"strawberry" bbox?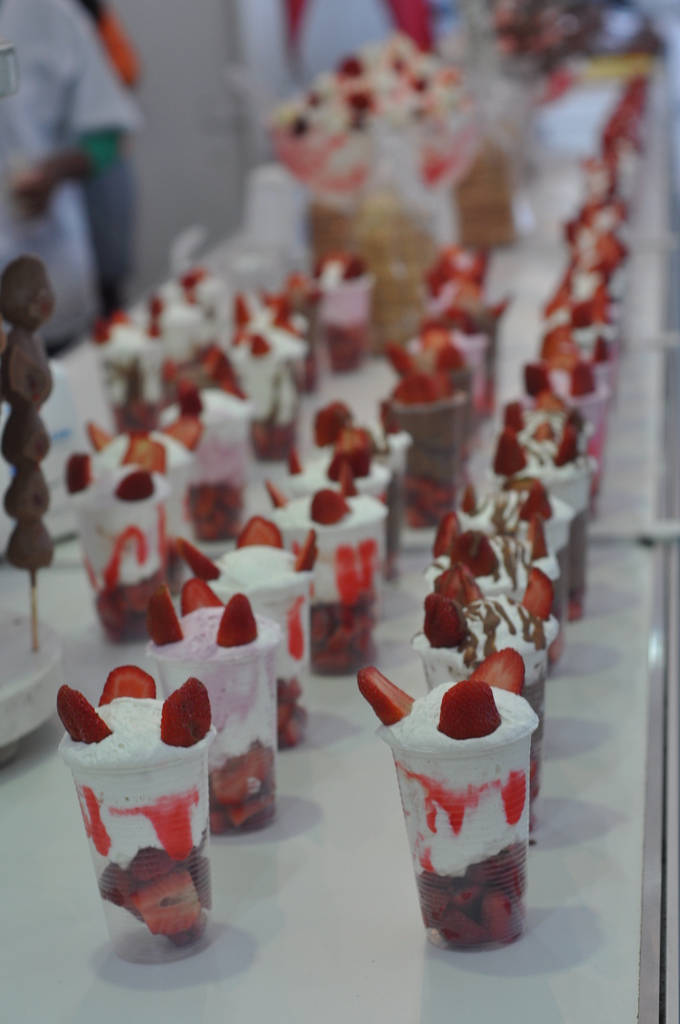
[left=147, top=585, right=183, bottom=653]
